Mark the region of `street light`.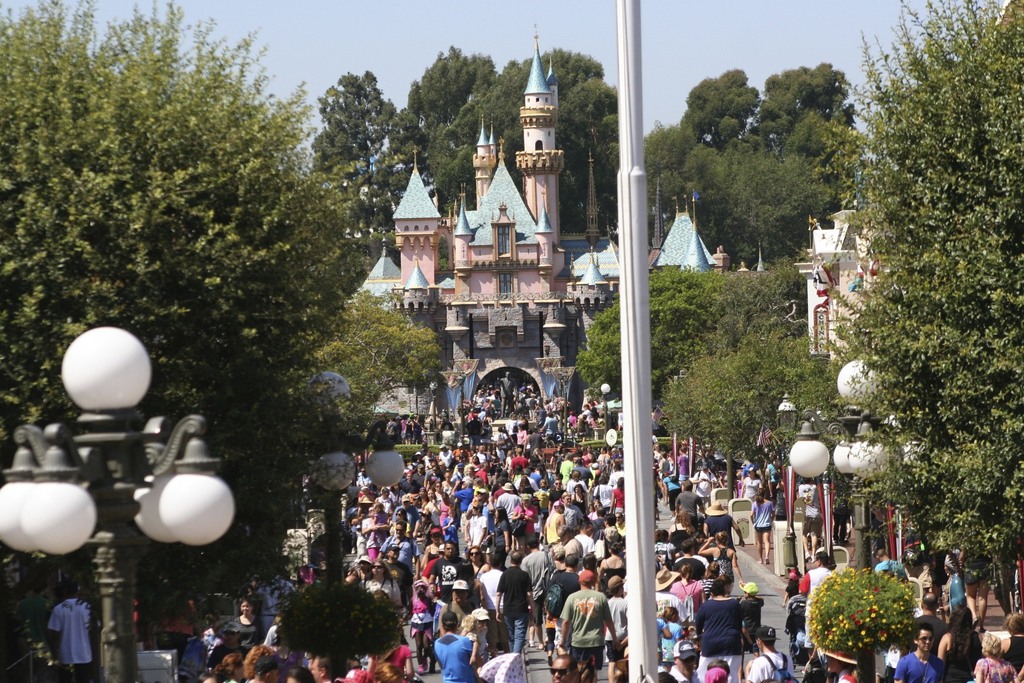
Region: 561,370,572,436.
